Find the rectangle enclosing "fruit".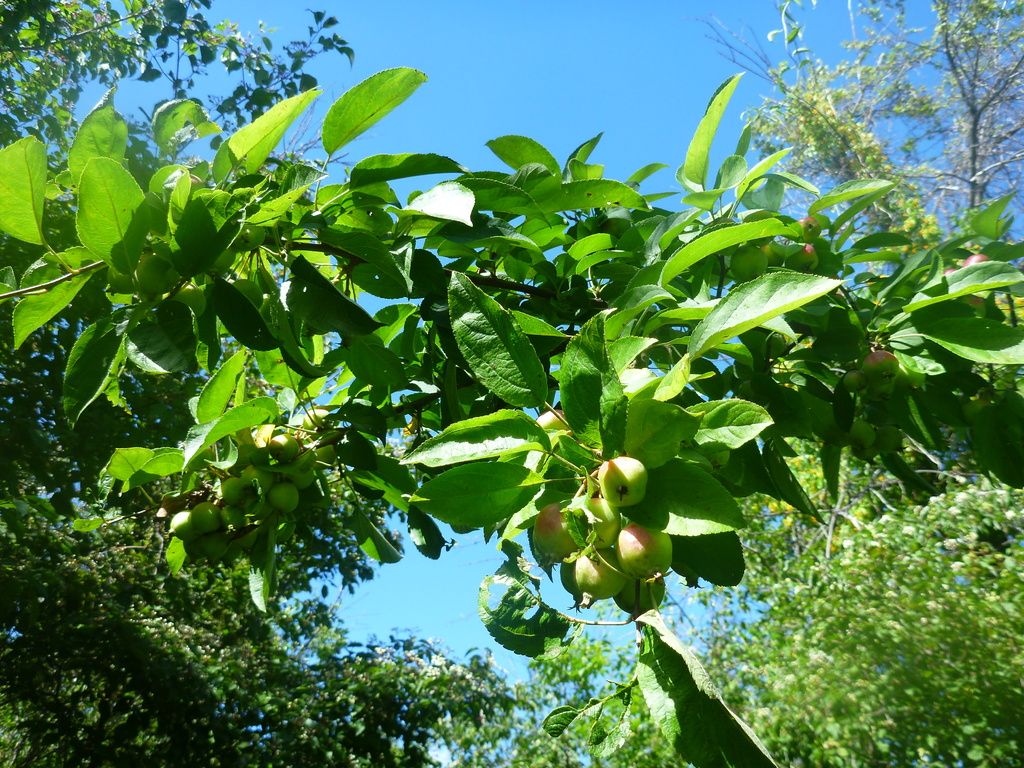
[left=838, top=369, right=867, bottom=397].
